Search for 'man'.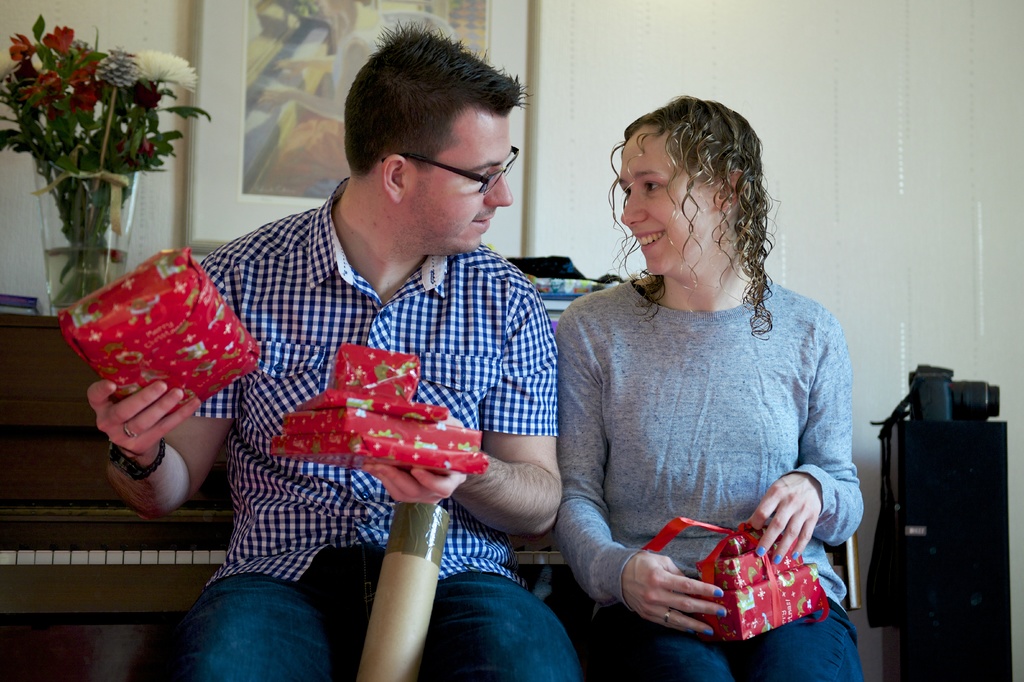
Found at {"x1": 122, "y1": 61, "x2": 607, "y2": 649}.
